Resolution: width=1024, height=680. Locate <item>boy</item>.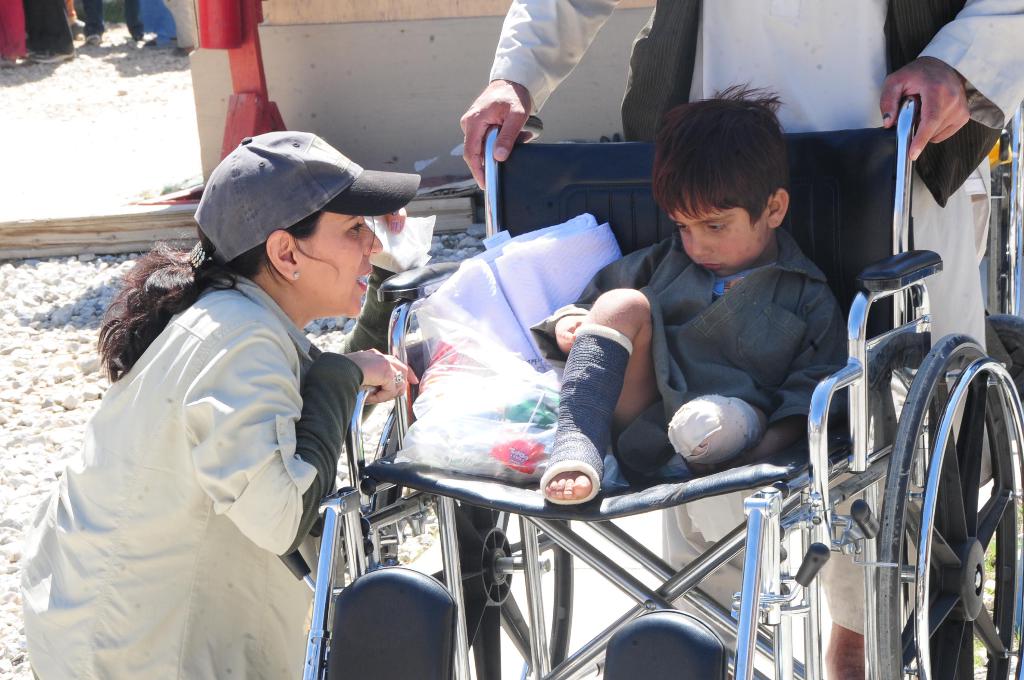
bbox(530, 82, 858, 505).
